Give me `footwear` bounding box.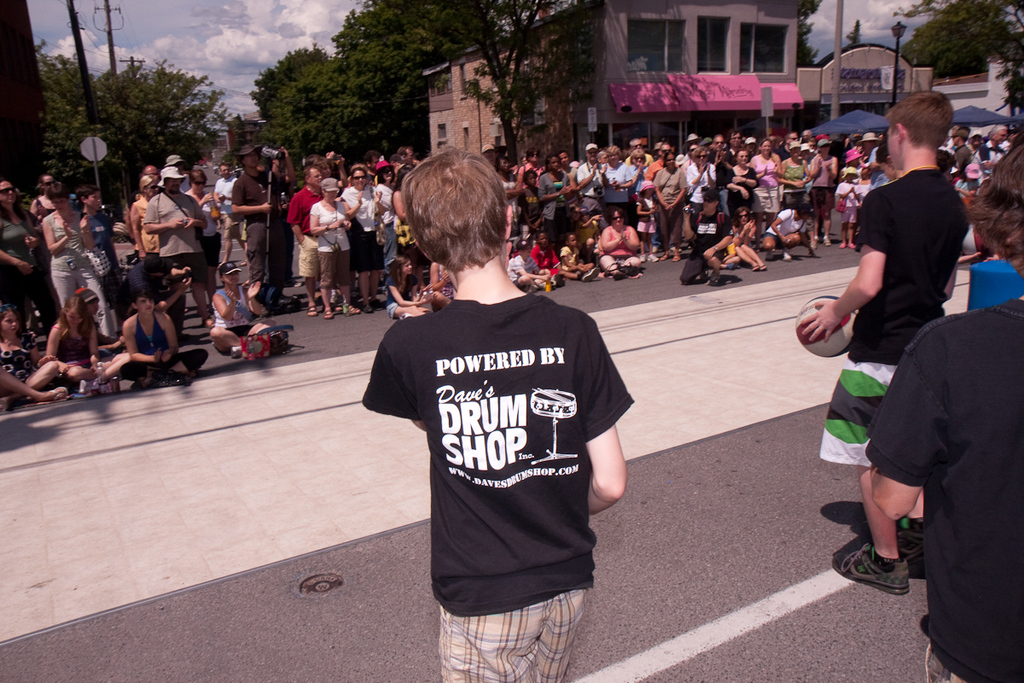
locate(323, 306, 332, 320).
